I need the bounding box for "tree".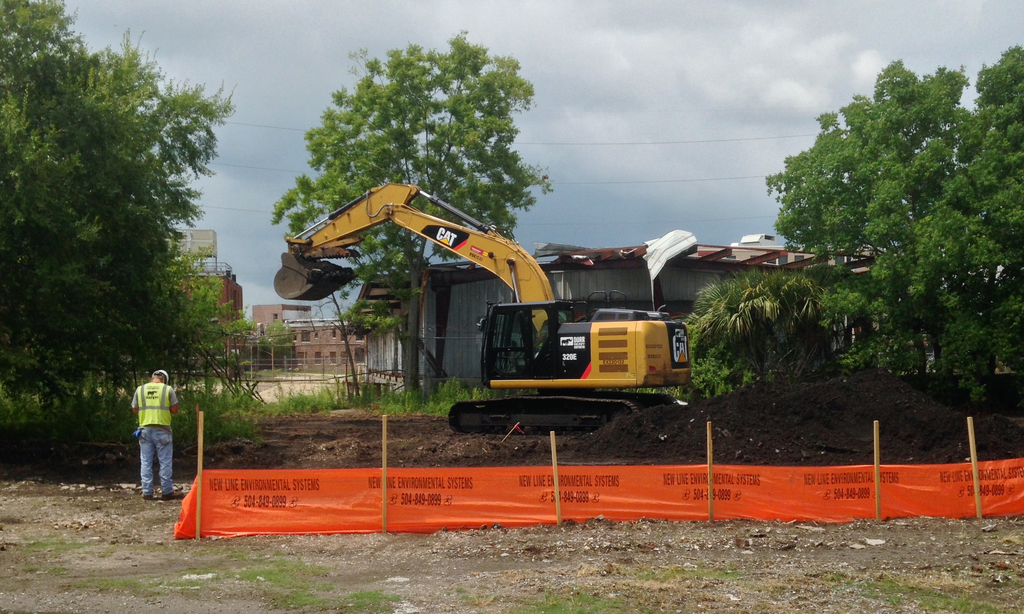
Here it is: [x1=680, y1=266, x2=844, y2=403].
